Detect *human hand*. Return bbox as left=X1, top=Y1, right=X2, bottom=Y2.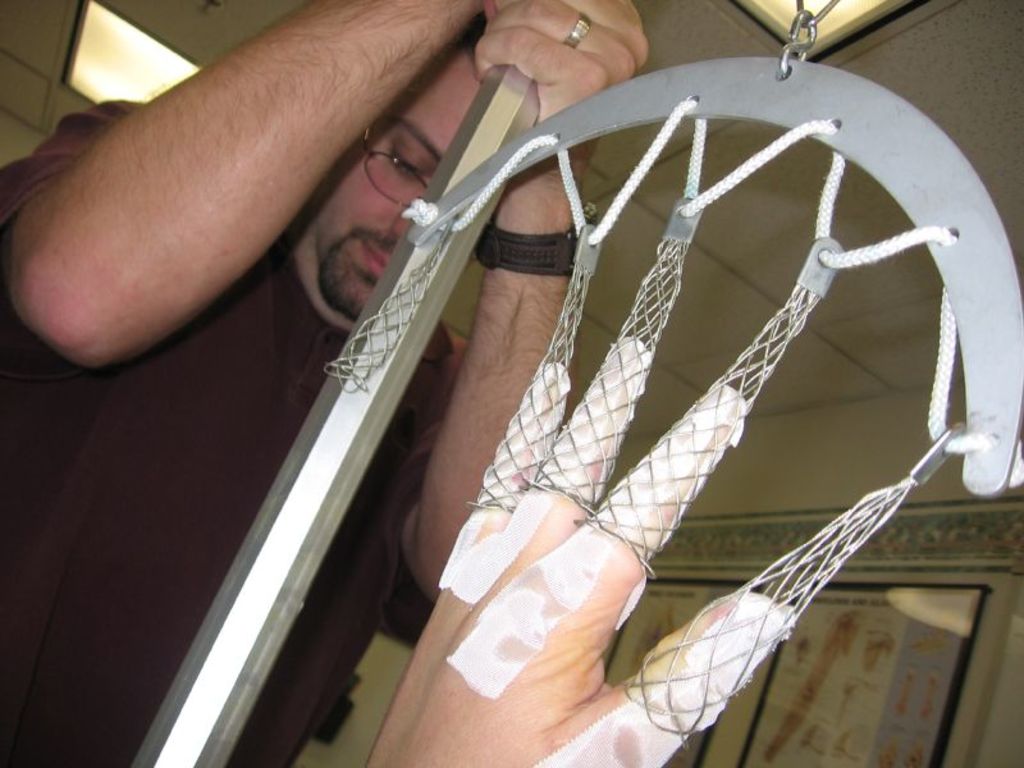
left=467, top=0, right=653, bottom=168.
